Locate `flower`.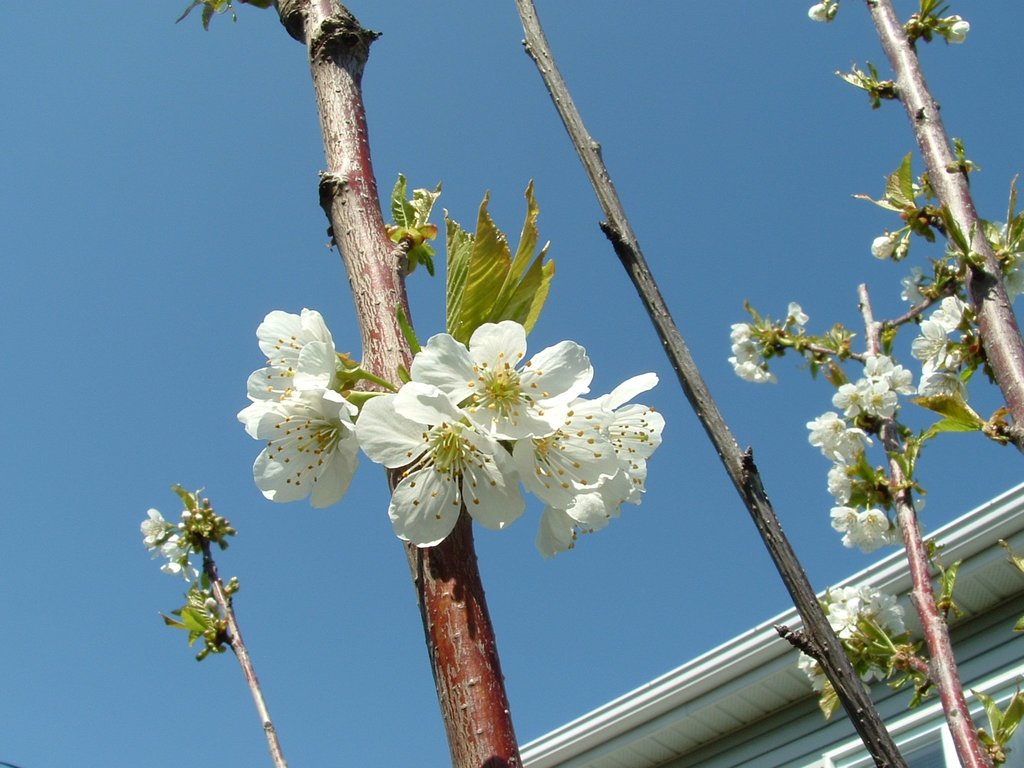
Bounding box: locate(945, 23, 969, 44).
